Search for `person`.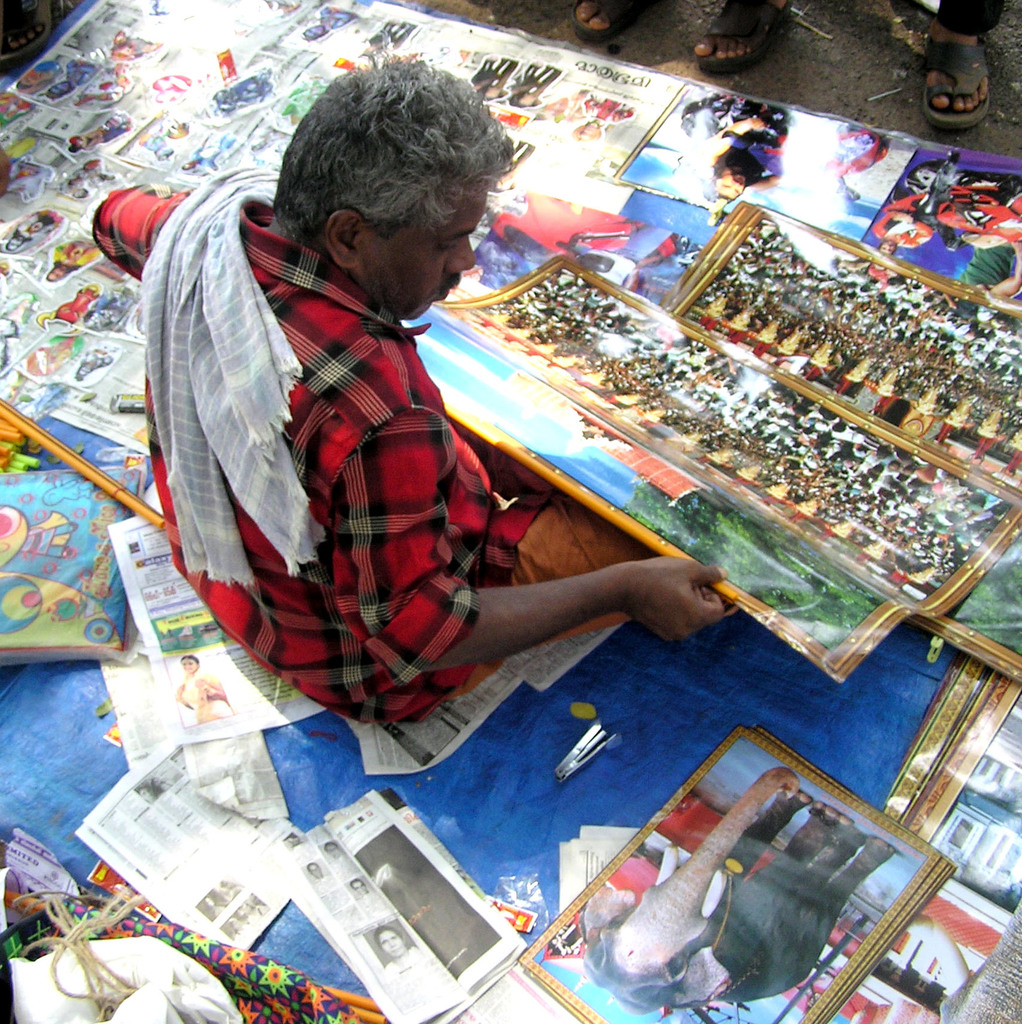
Found at l=318, t=839, r=347, b=868.
